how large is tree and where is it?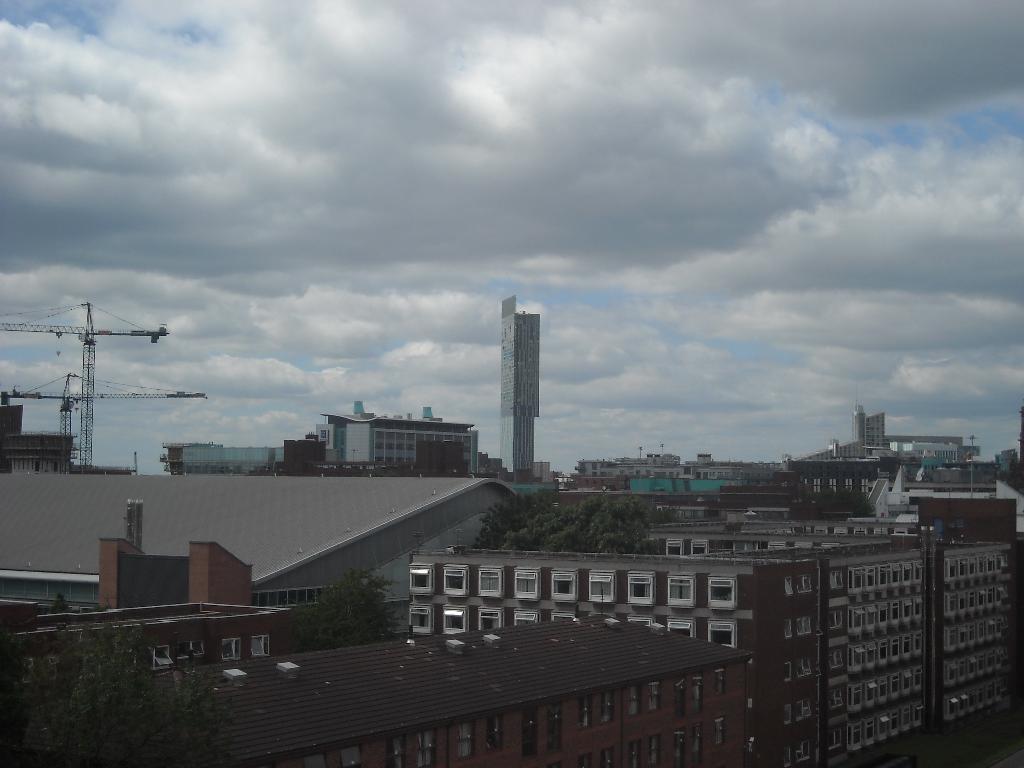
Bounding box: {"x1": 41, "y1": 617, "x2": 237, "y2": 766}.
